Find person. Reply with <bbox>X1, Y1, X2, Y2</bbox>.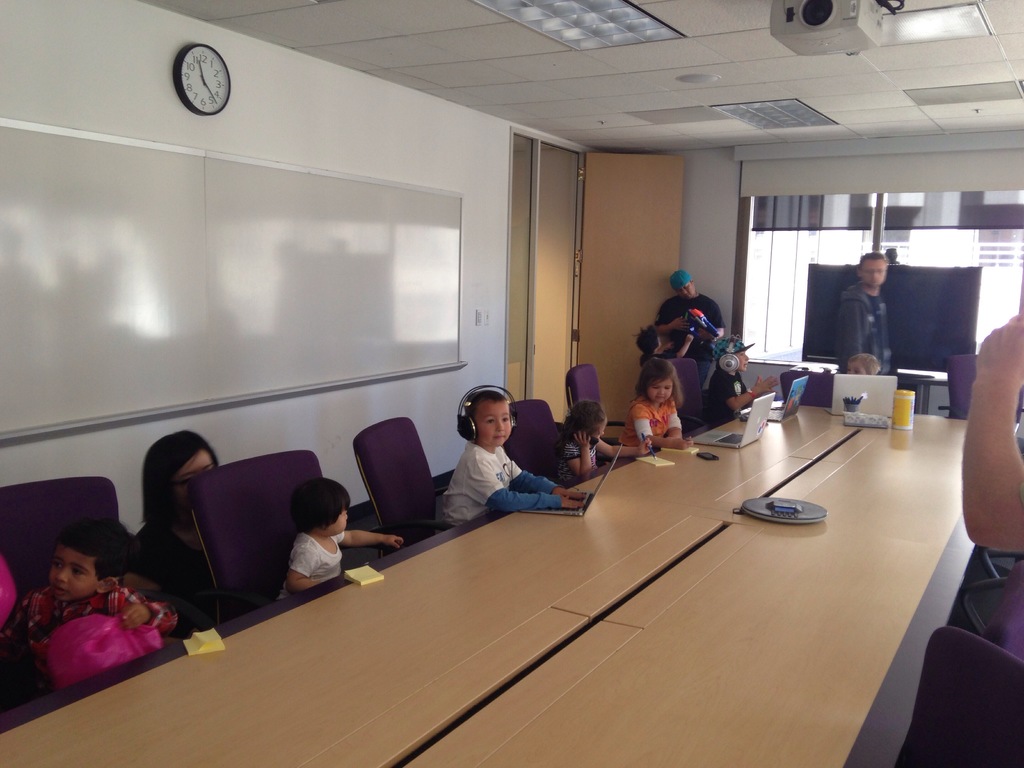
<bbox>633, 328, 694, 371</bbox>.
